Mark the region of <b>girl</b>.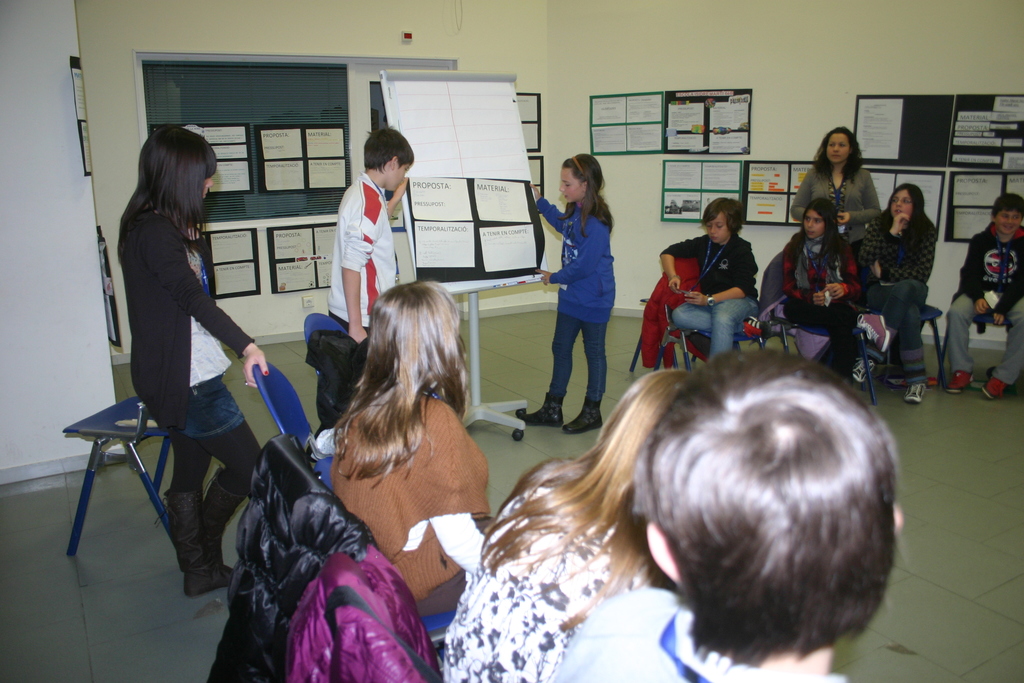
Region: (left=529, top=134, right=641, bottom=434).
